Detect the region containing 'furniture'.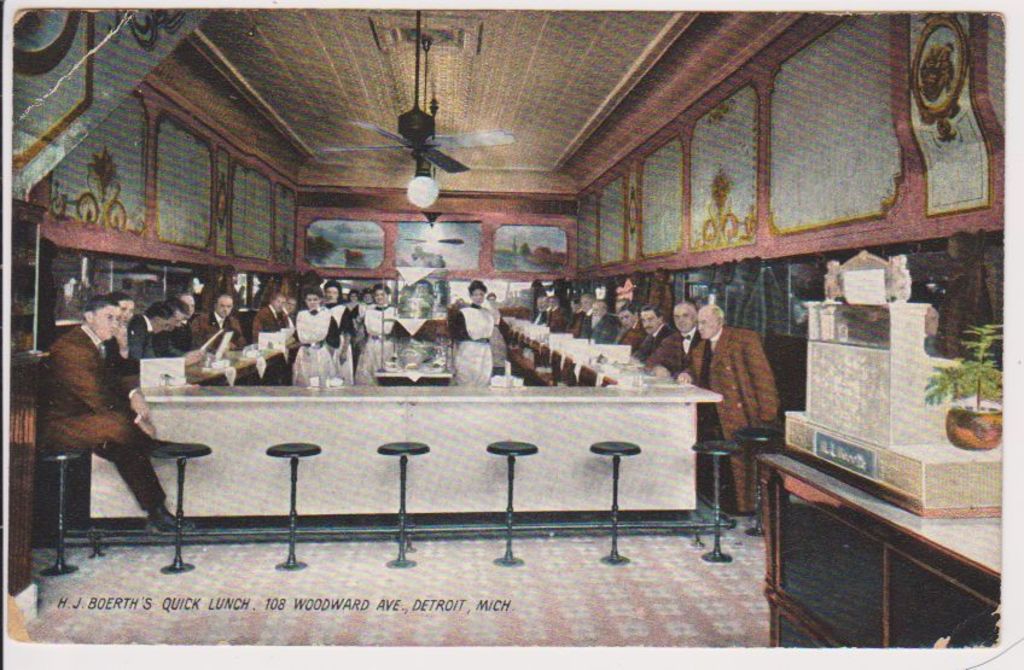
[left=589, top=439, right=644, bottom=569].
